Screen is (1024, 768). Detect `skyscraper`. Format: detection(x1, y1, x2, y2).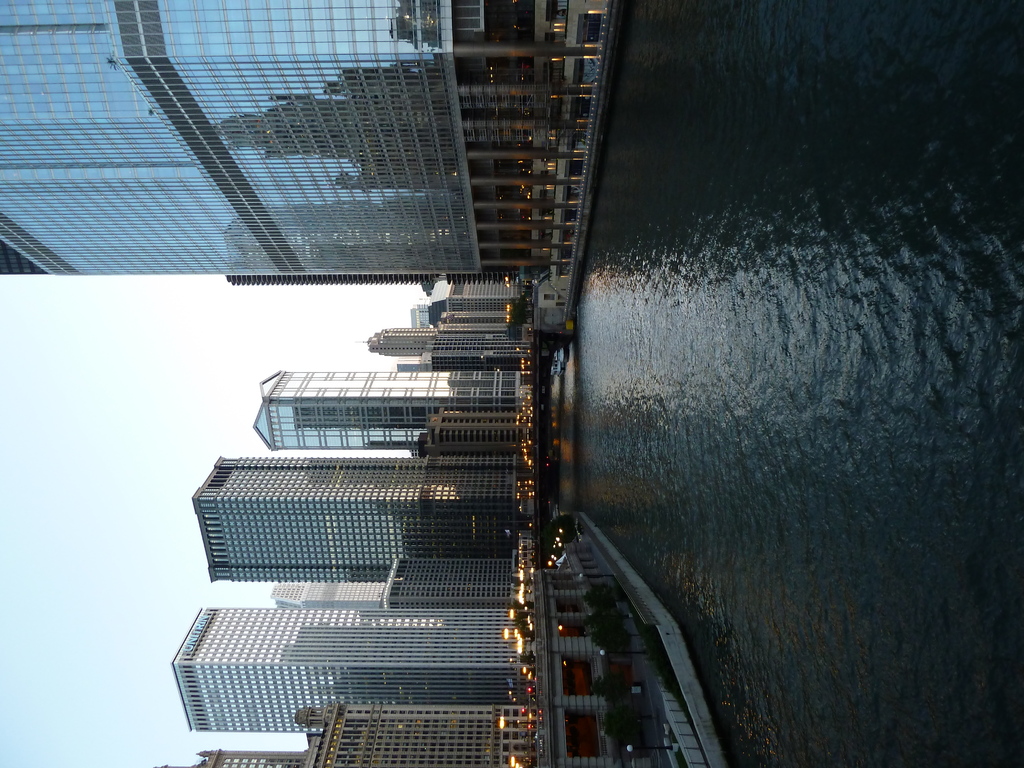
detection(191, 455, 540, 580).
